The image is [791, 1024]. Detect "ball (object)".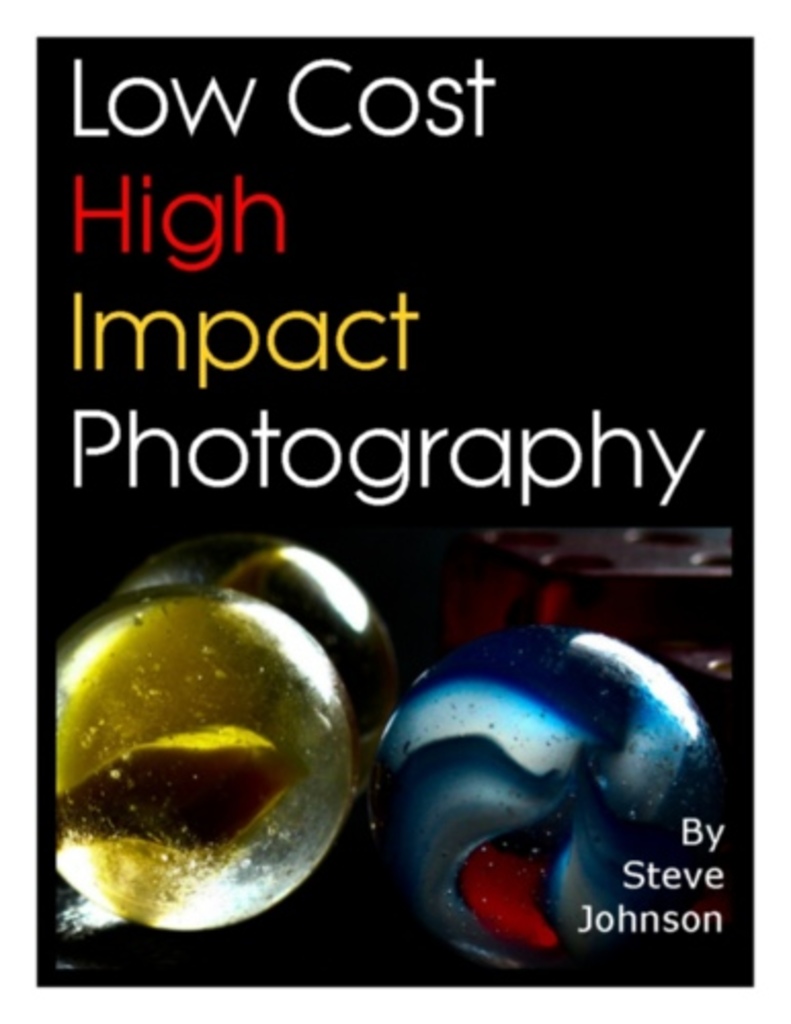
Detection: <box>369,637,715,967</box>.
